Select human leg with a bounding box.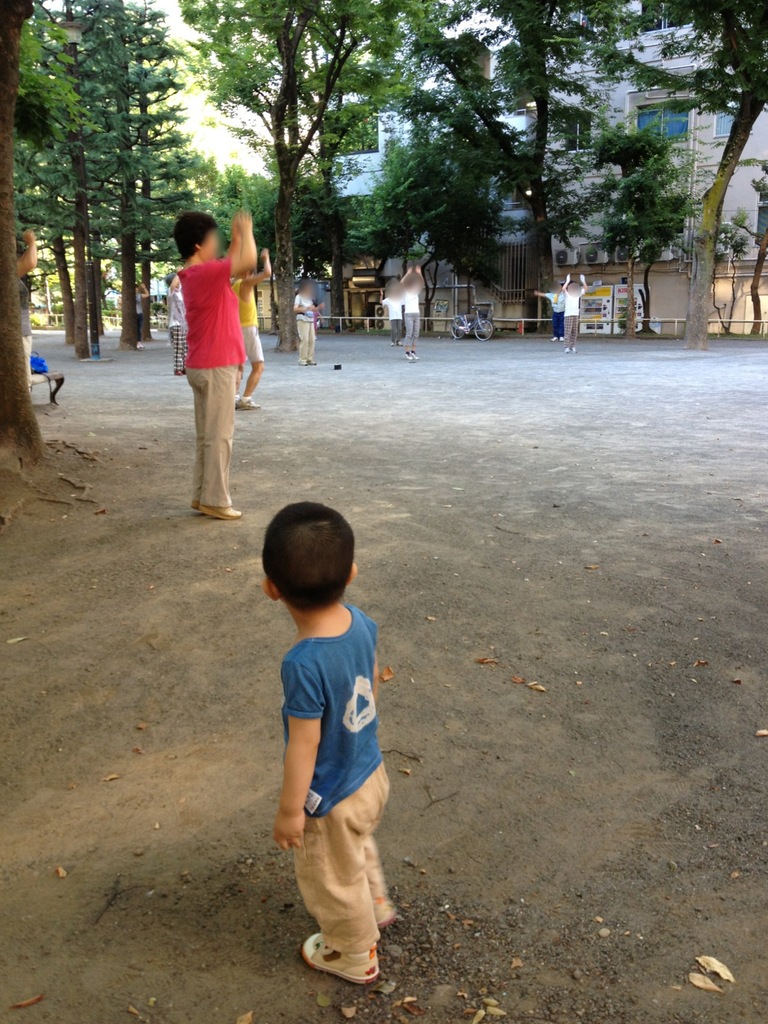
l=412, t=312, r=422, b=360.
